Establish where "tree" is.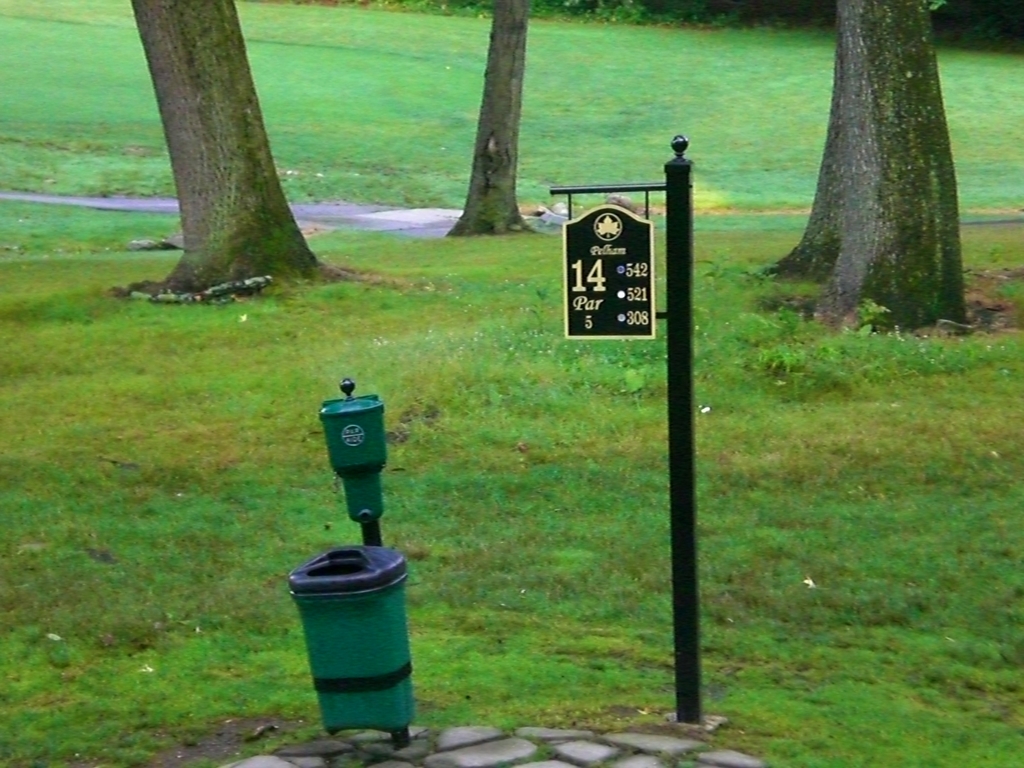
Established at [x1=77, y1=6, x2=380, y2=285].
